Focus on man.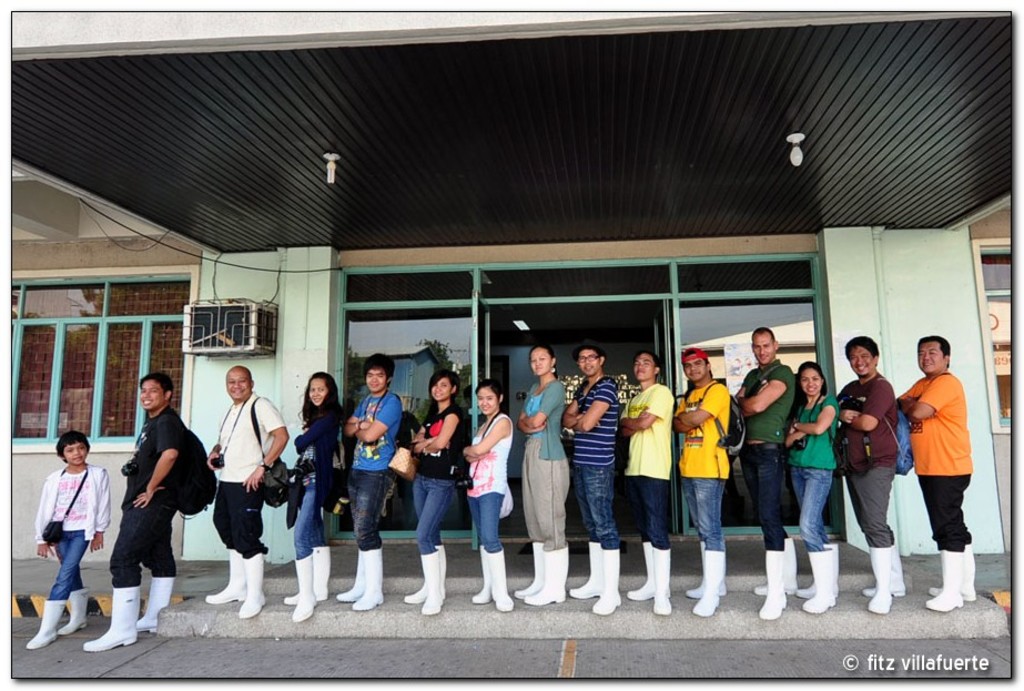
Focused at 672/344/744/613.
